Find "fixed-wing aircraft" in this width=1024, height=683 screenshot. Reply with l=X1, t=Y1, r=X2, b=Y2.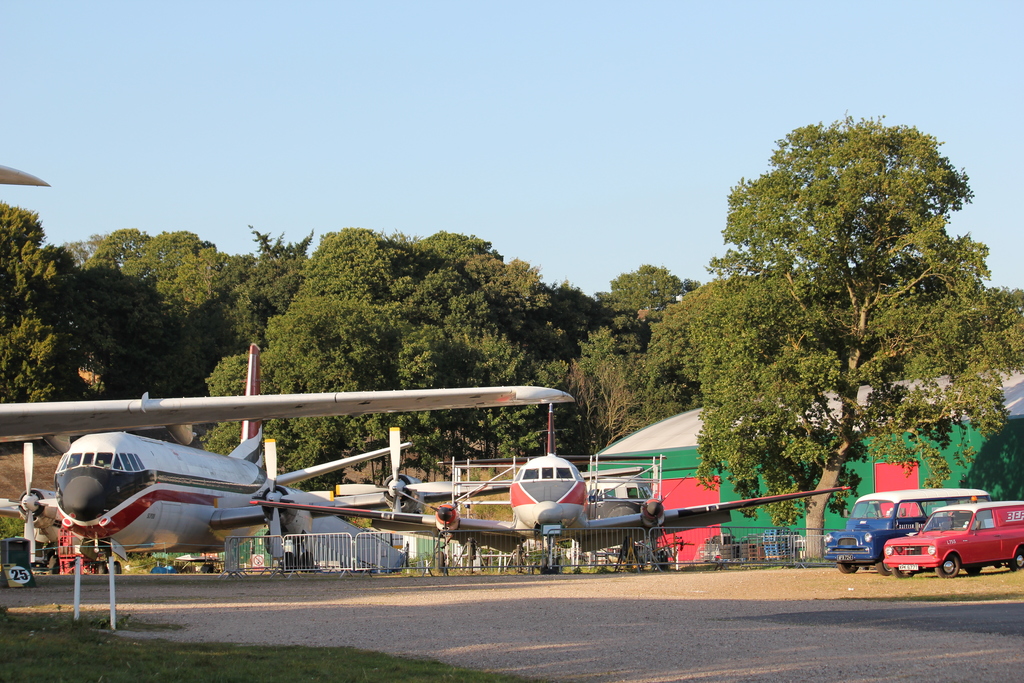
l=0, t=152, r=577, b=446.
